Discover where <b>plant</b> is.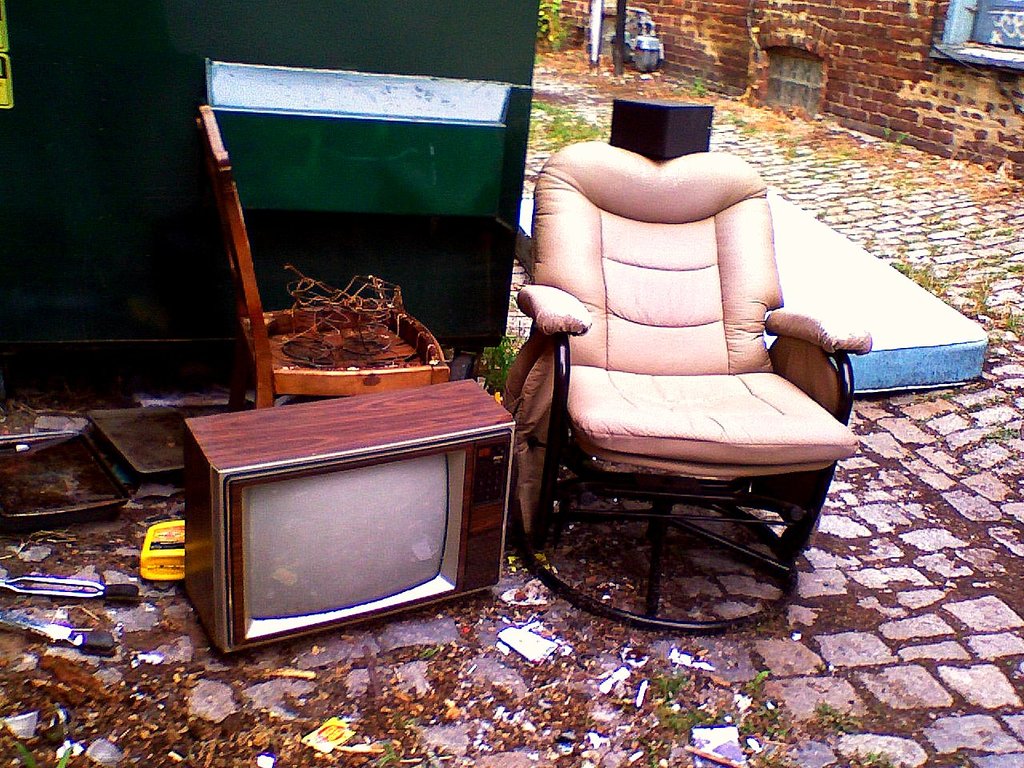
Discovered at [684, 70, 718, 94].
